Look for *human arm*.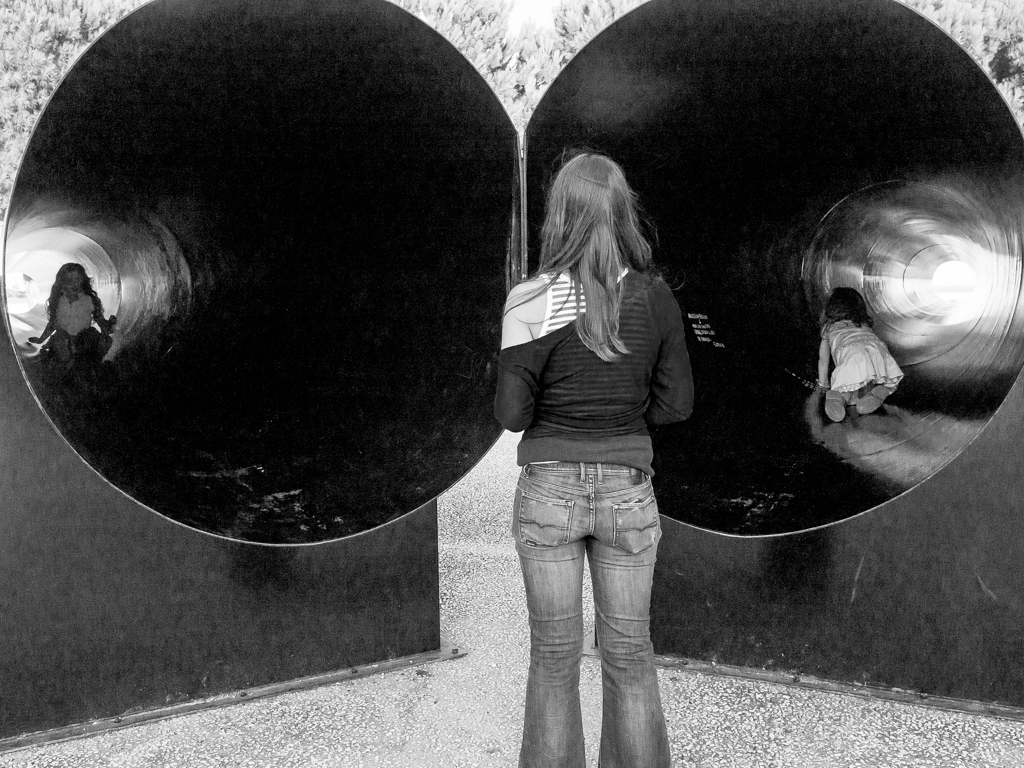
Found: <box>31,296,65,345</box>.
